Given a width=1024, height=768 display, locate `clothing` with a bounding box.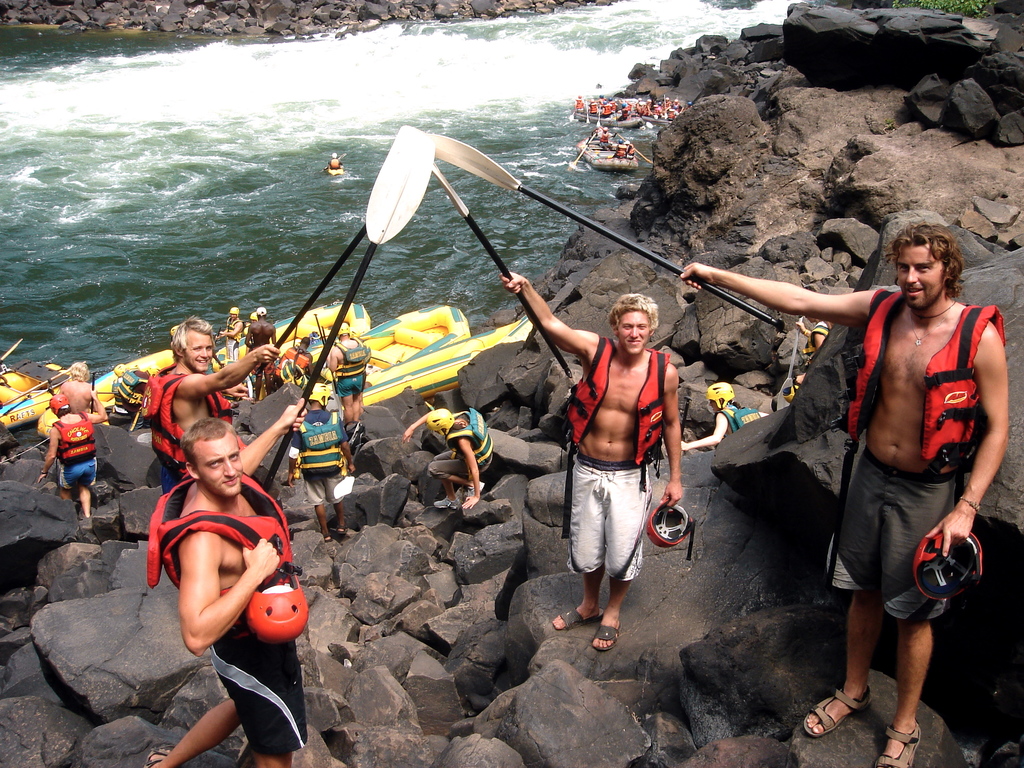
Located: {"left": 574, "top": 455, "right": 651, "bottom": 586}.
